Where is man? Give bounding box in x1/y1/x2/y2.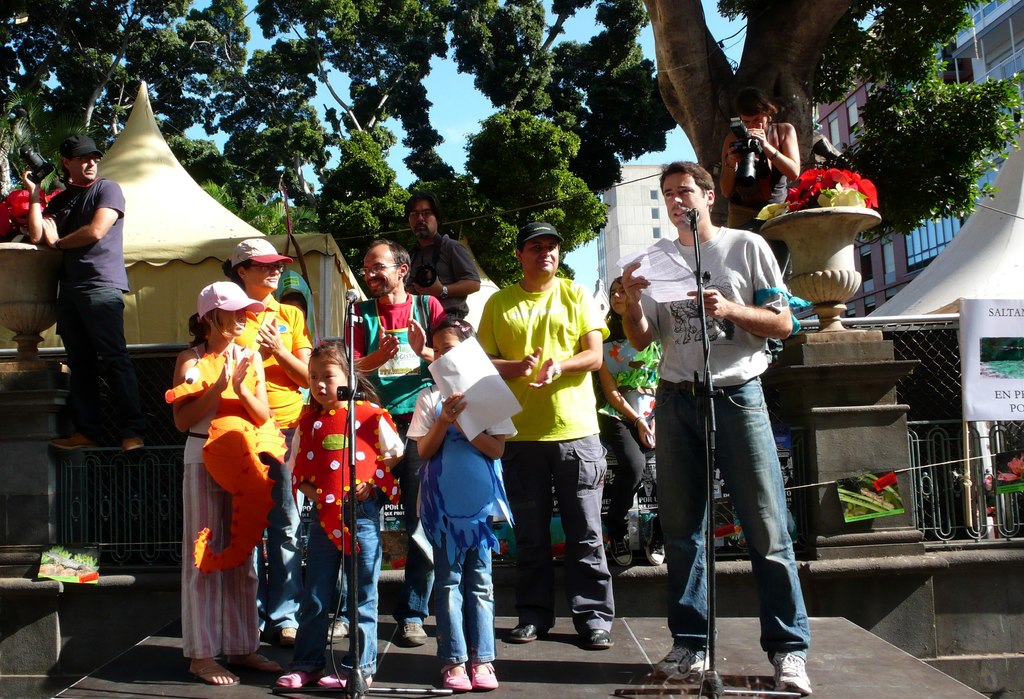
328/238/447/650.
